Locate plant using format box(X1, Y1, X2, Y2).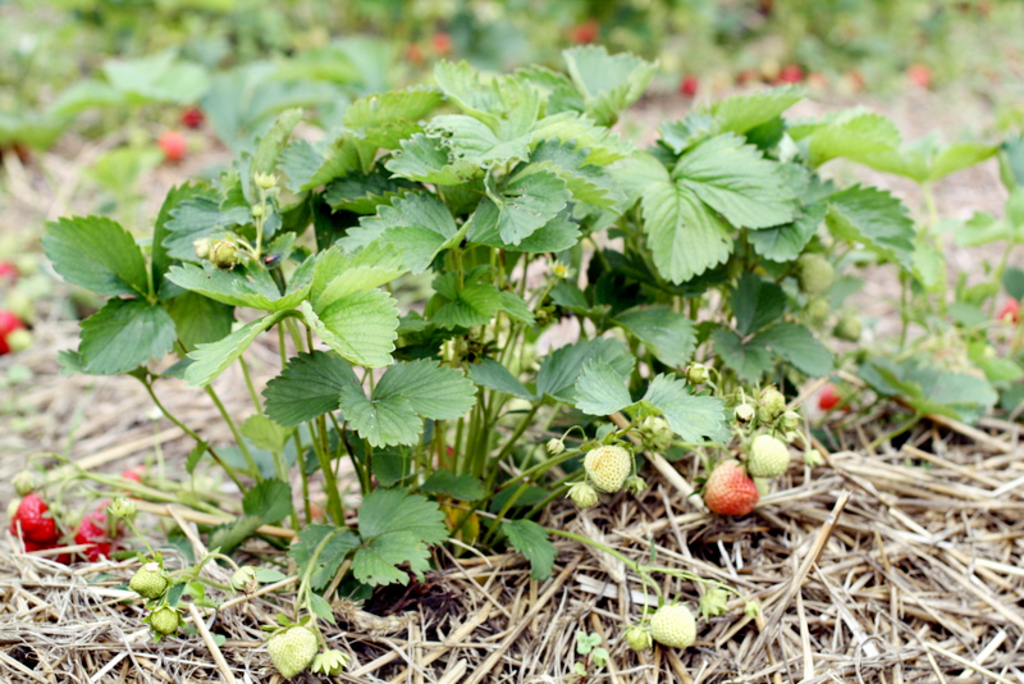
box(13, 1, 1002, 625).
